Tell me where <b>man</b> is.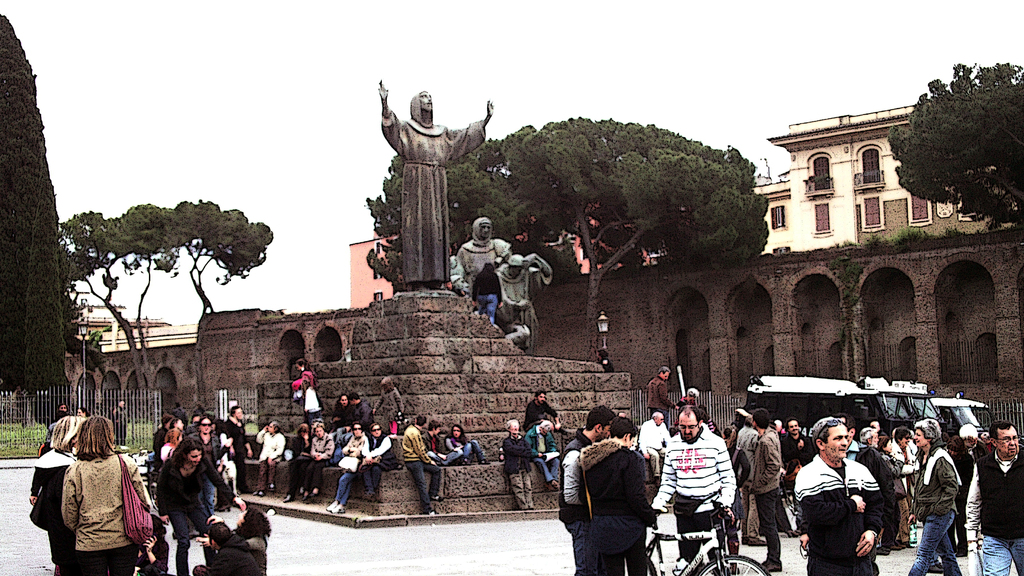
<b>man</b> is at detection(580, 415, 650, 575).
